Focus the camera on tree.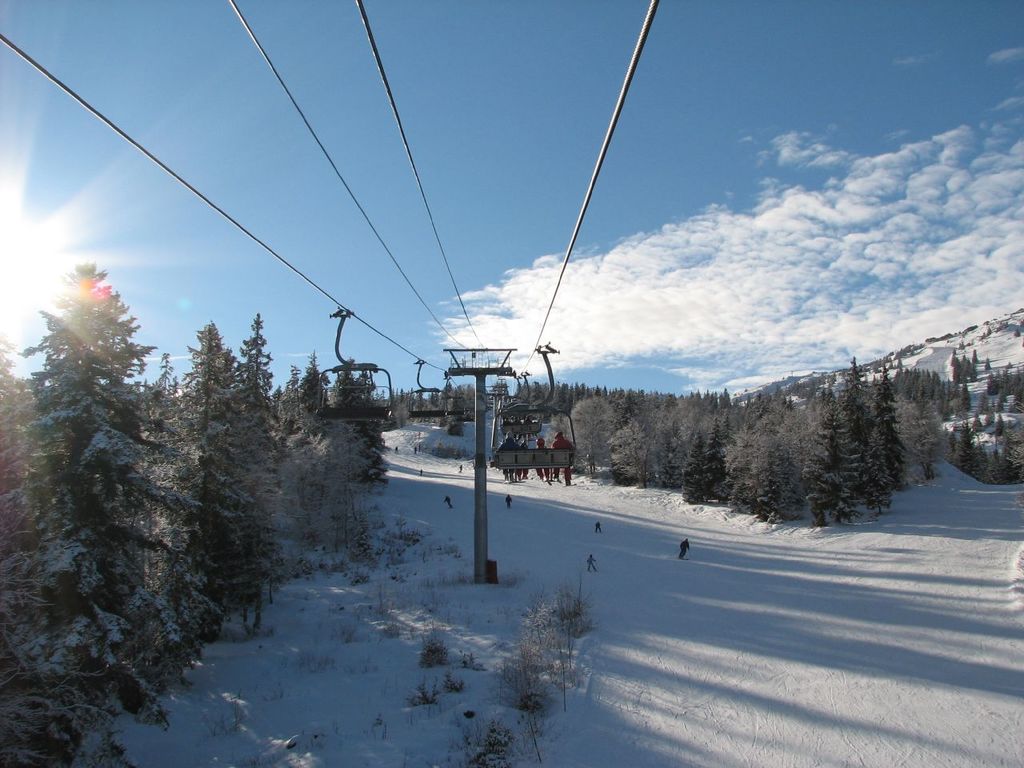
Focus region: Rect(166, 318, 261, 652).
